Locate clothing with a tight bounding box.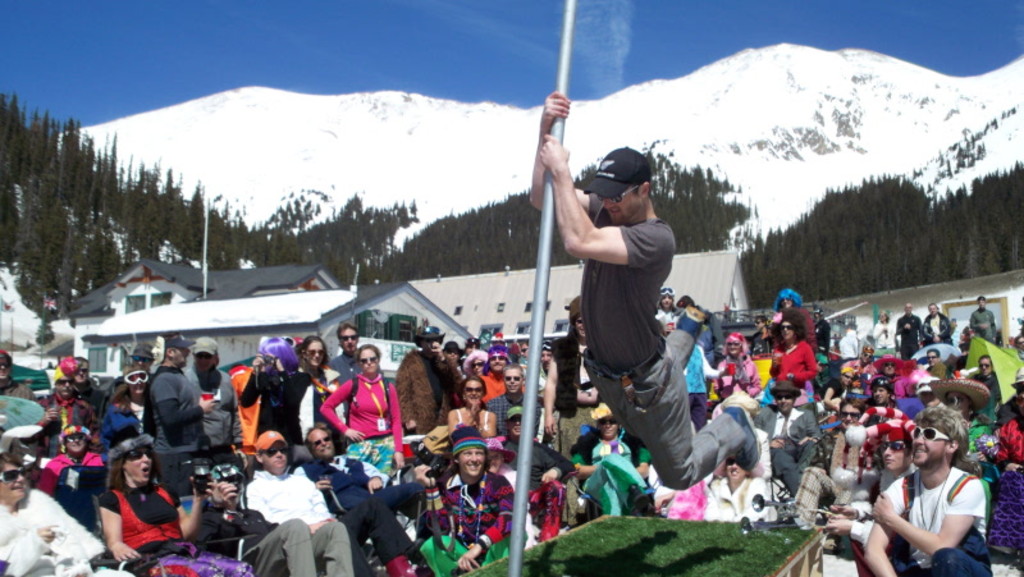
[x1=876, y1=468, x2=988, y2=576].
